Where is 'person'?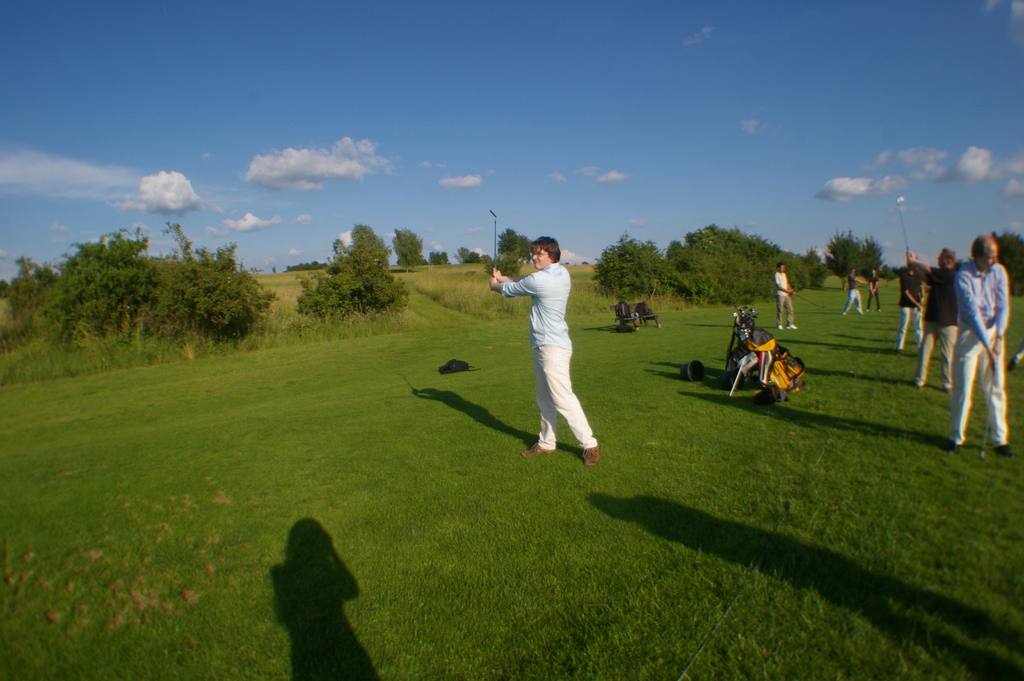
[772,259,801,330].
